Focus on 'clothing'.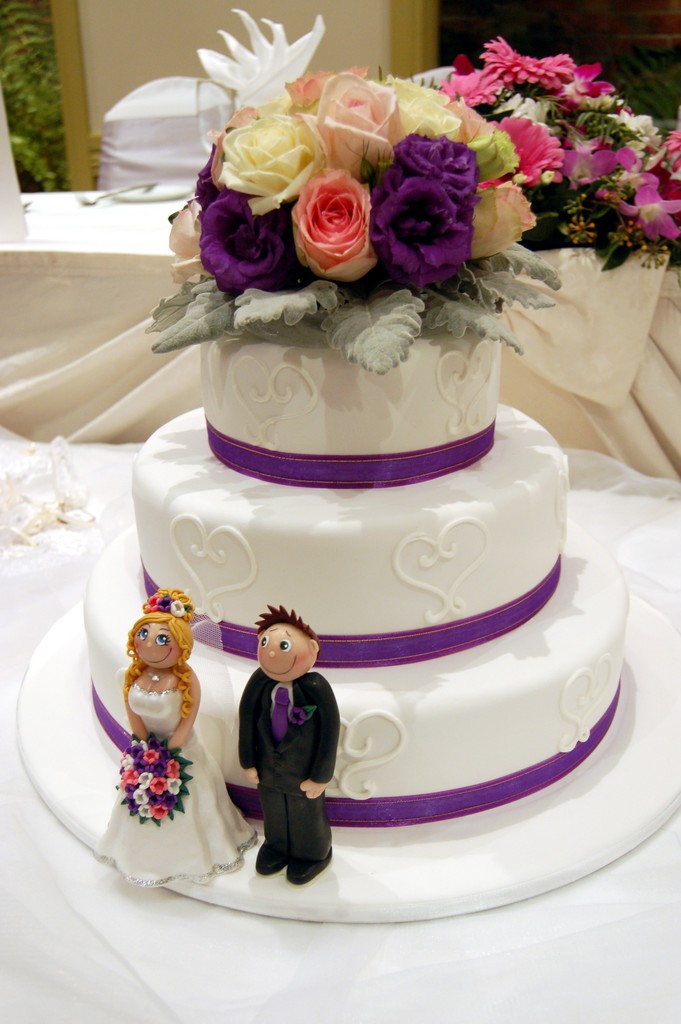
Focused at rect(97, 685, 255, 882).
